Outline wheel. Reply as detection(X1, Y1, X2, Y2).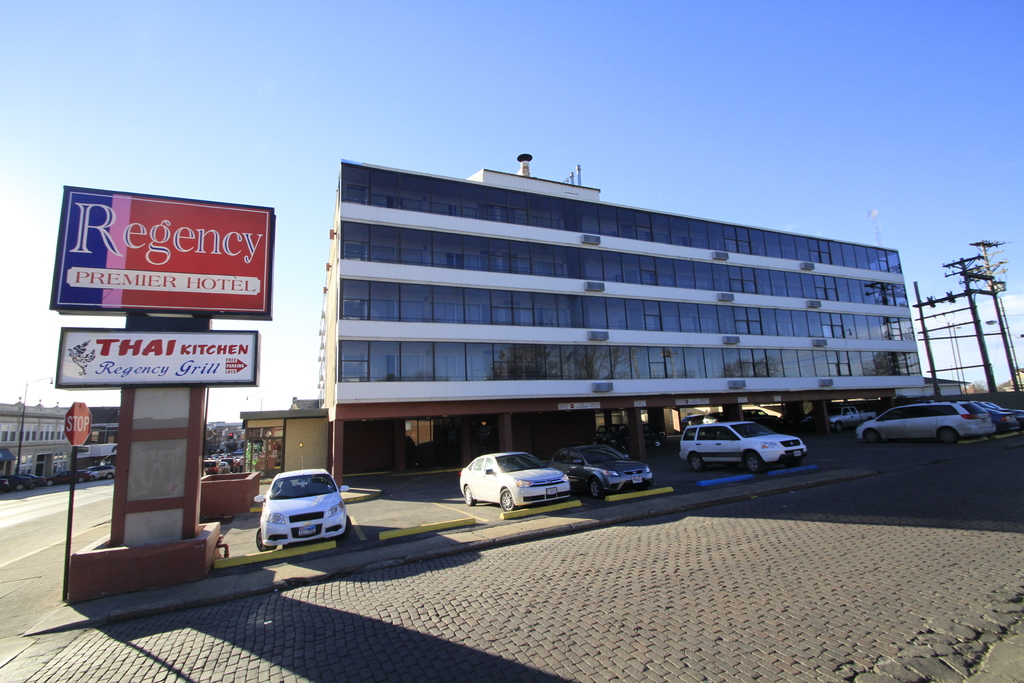
detection(865, 429, 879, 443).
